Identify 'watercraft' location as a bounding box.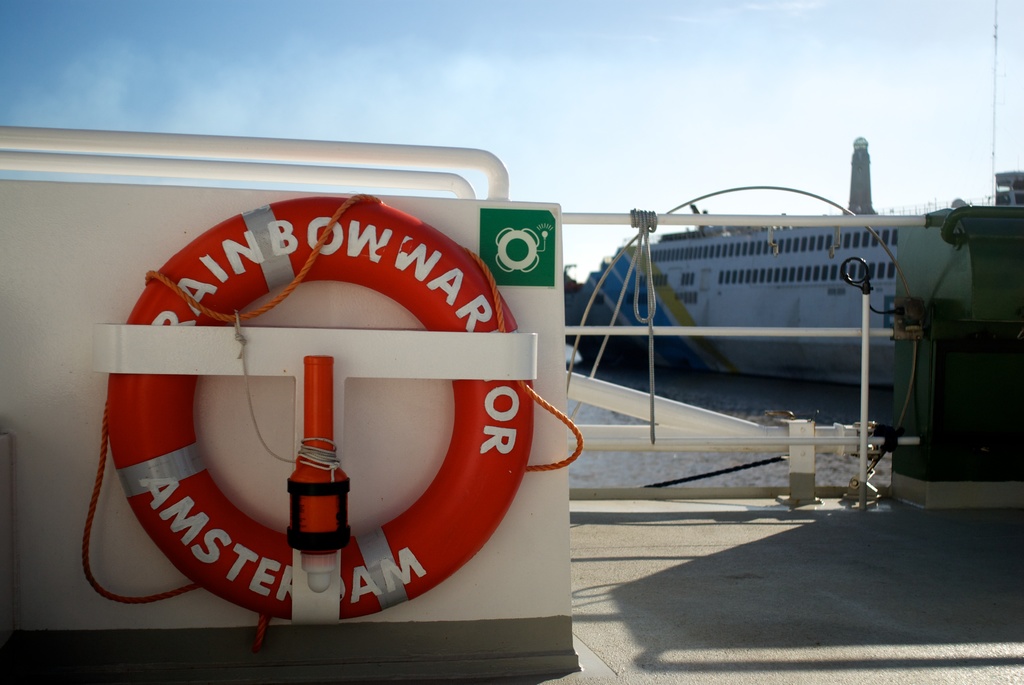
[566,137,1023,385].
